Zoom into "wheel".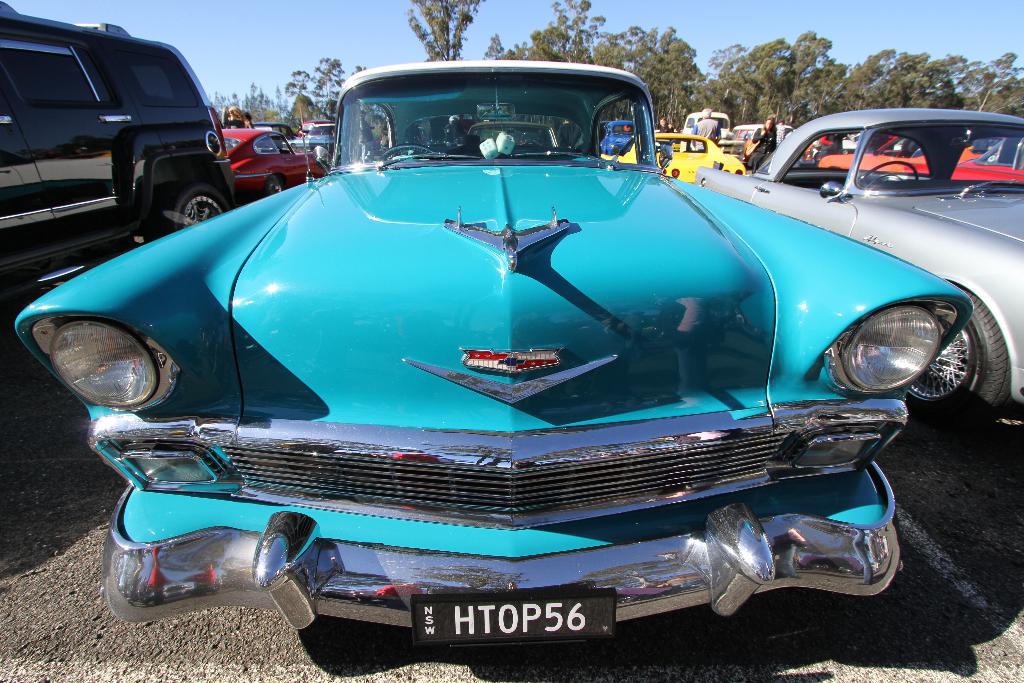
Zoom target: [142,182,231,245].
